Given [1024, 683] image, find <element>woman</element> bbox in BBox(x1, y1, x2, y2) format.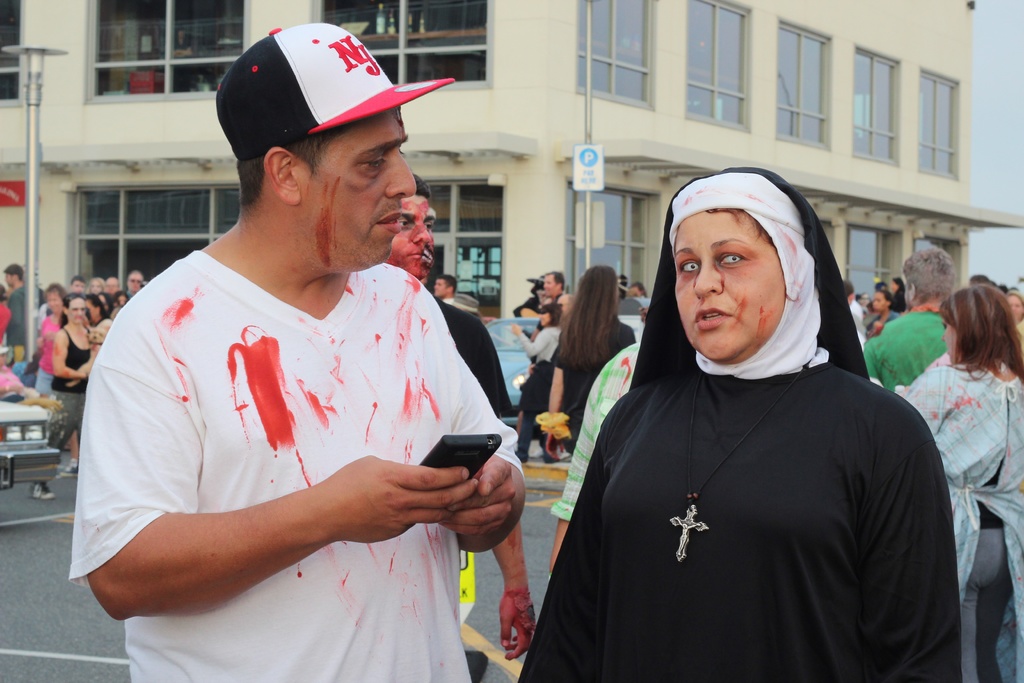
BBox(551, 154, 931, 682).
